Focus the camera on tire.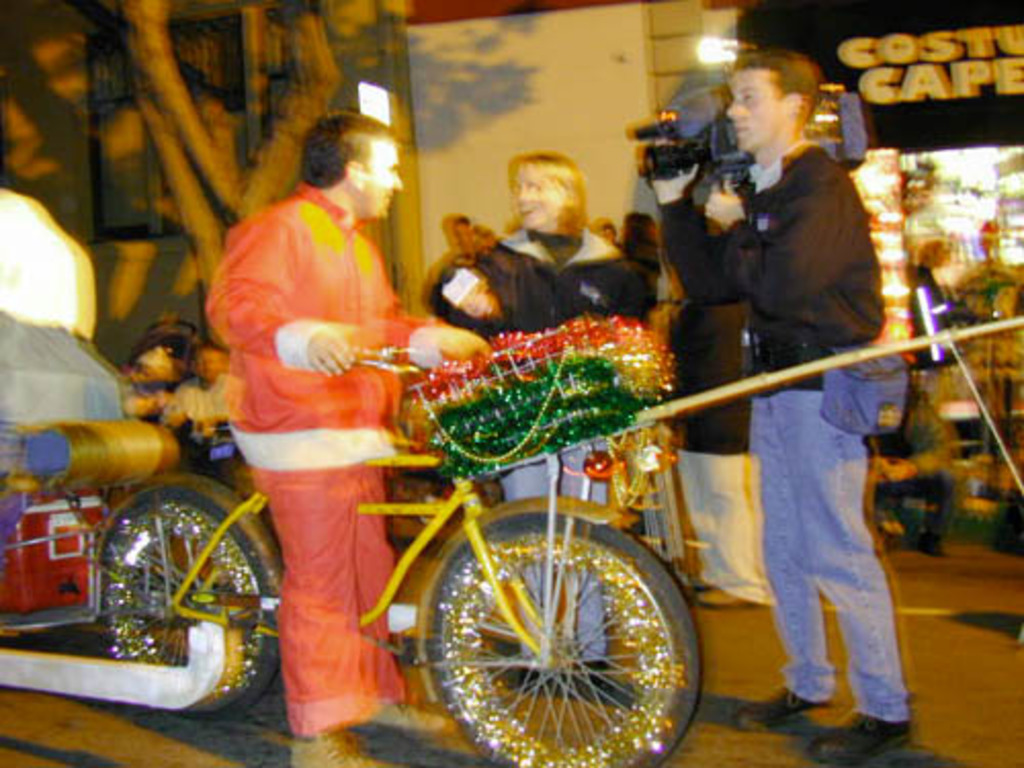
Focus region: 88/469/289/729.
